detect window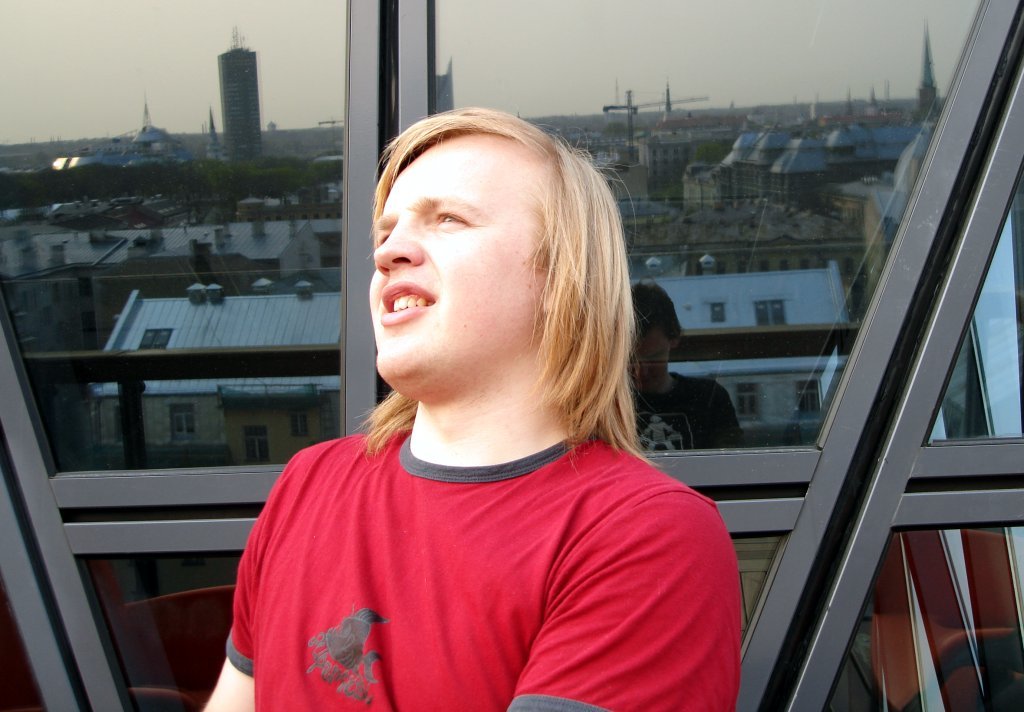
select_region(801, 377, 823, 414)
